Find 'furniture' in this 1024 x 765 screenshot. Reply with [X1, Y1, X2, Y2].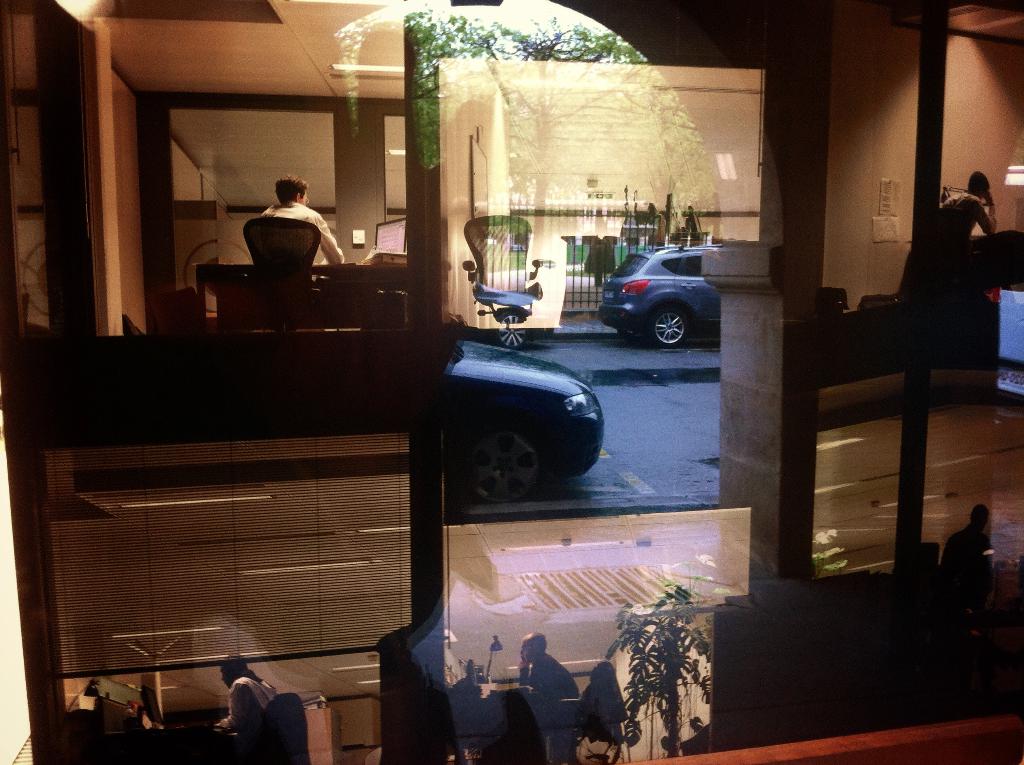
[236, 698, 305, 764].
